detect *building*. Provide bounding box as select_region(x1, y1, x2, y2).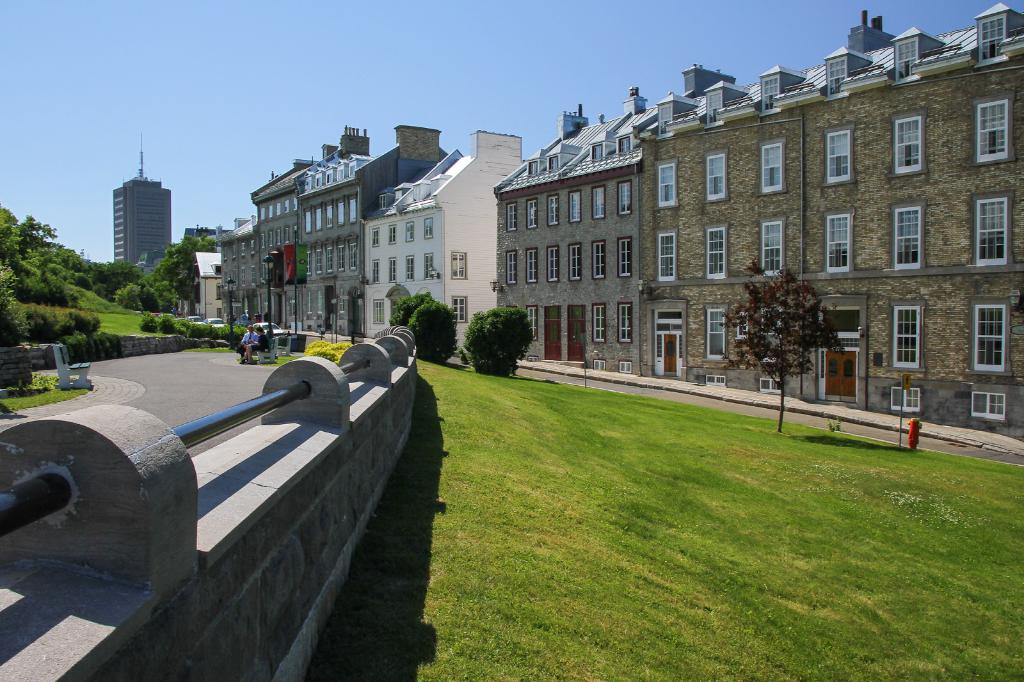
select_region(118, 132, 172, 271).
